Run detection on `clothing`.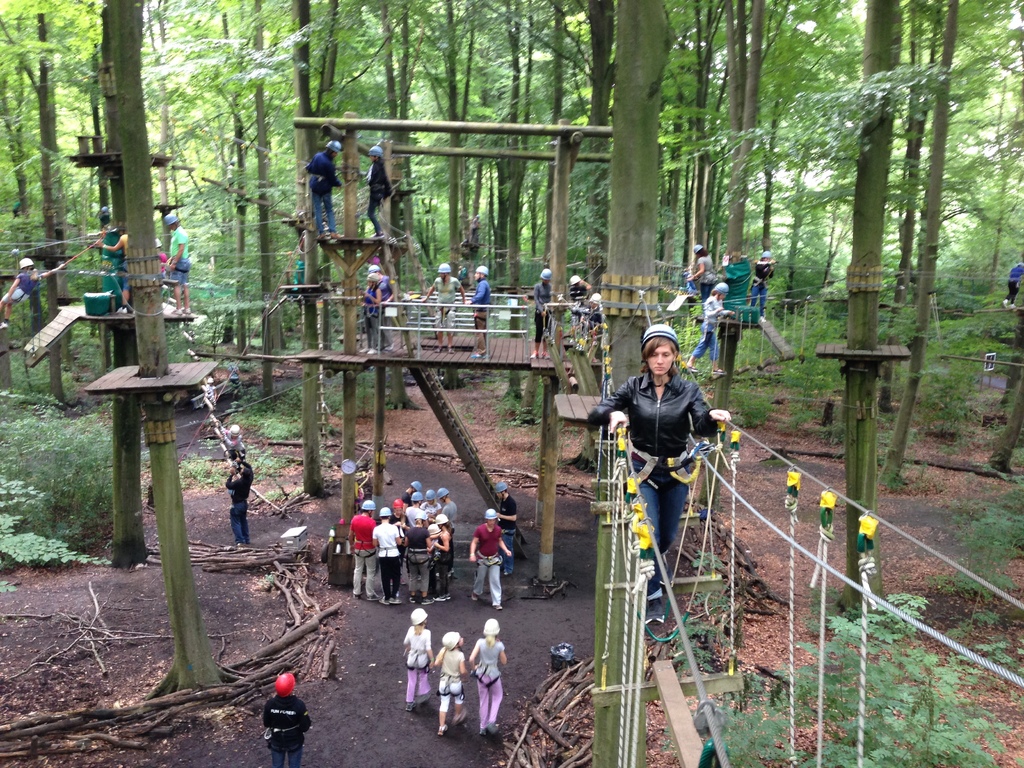
Result: pyautogui.locateOnScreen(264, 696, 312, 767).
